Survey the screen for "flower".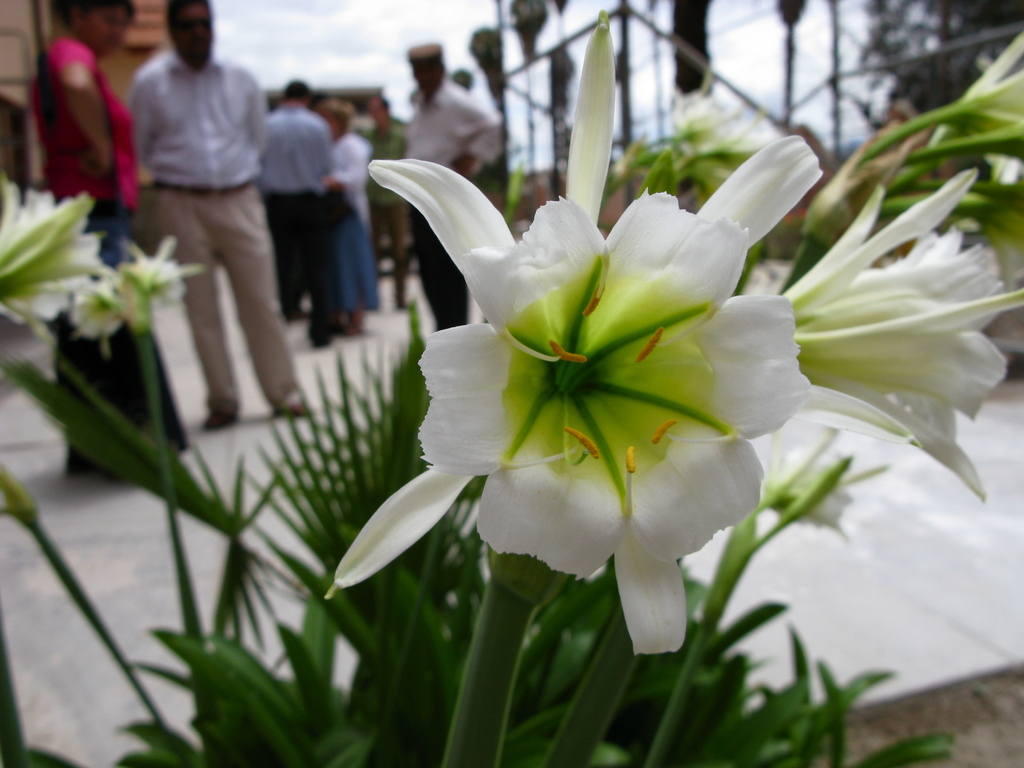
Survey found: 318/4/922/664.
